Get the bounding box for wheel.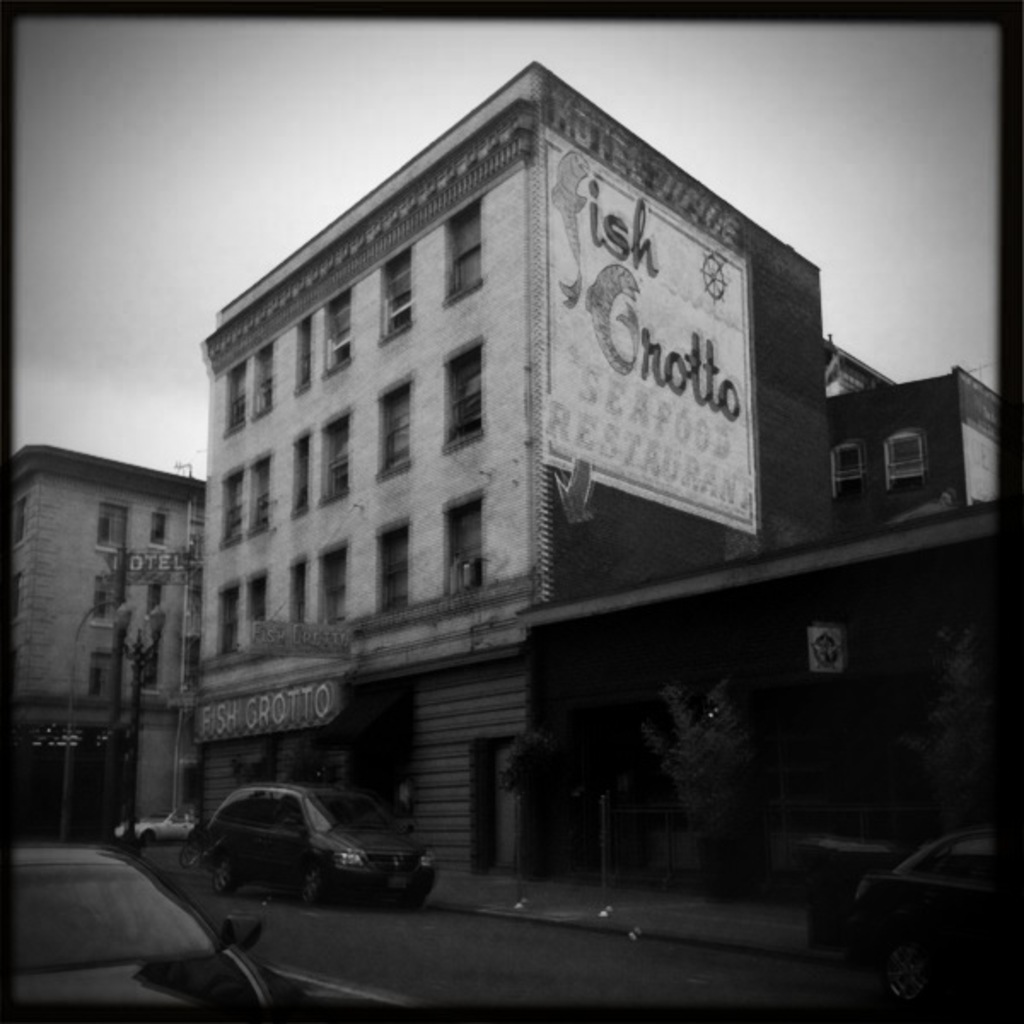
region(210, 848, 249, 896).
